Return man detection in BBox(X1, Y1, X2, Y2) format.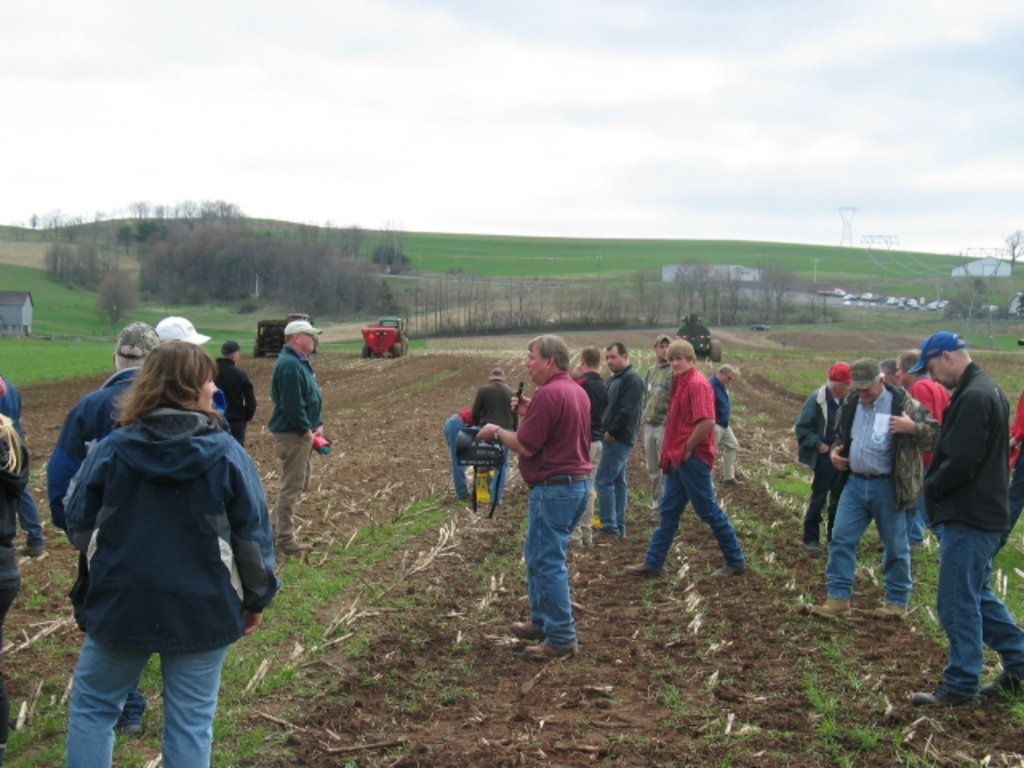
BBox(906, 322, 1016, 704).
